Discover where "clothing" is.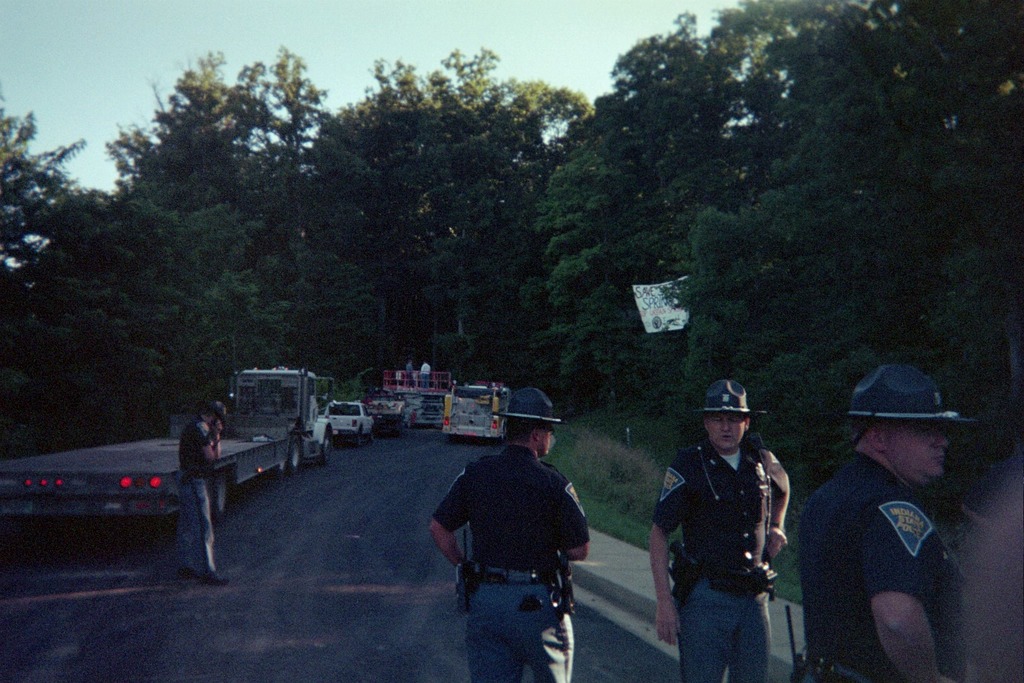
Discovered at (429, 444, 591, 682).
